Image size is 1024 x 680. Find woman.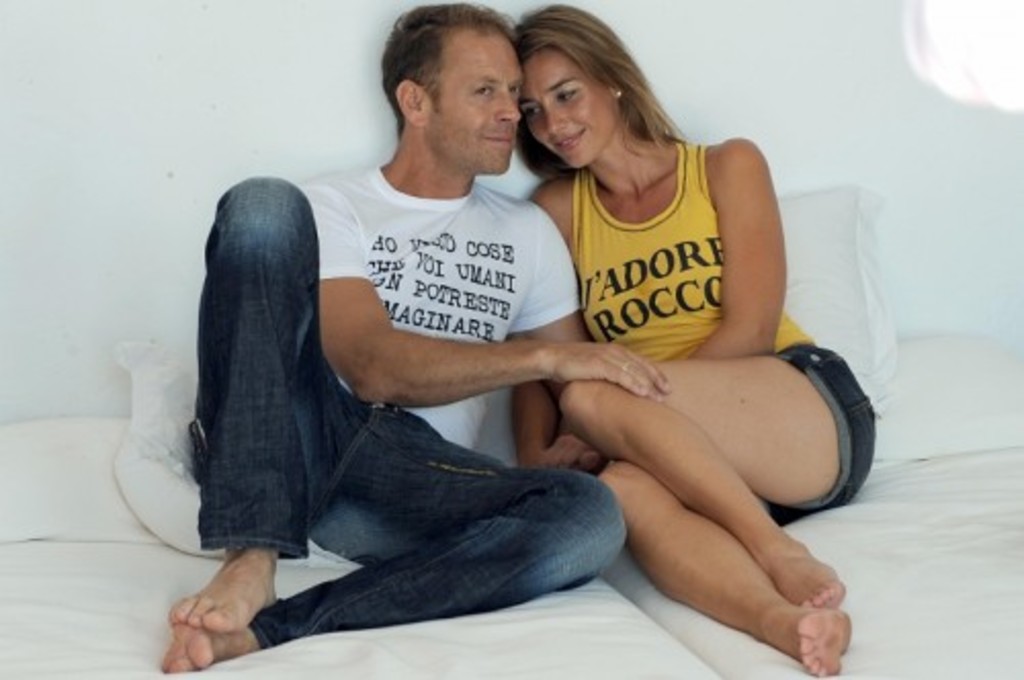
{"left": 510, "top": 37, "right": 827, "bottom": 584}.
